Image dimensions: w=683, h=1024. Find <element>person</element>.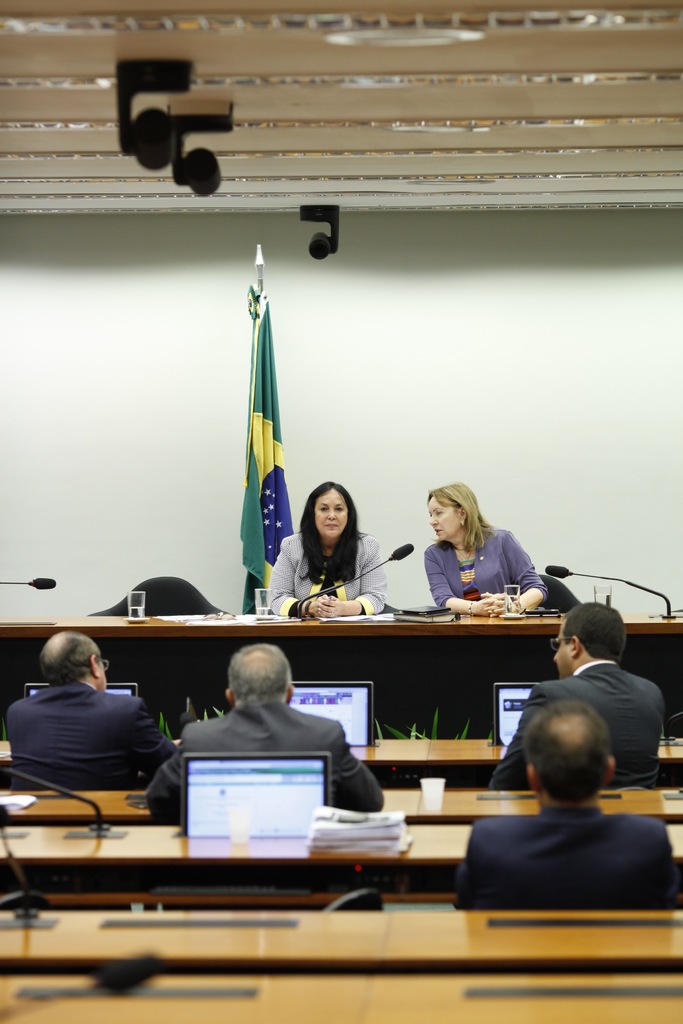
(x1=495, y1=589, x2=670, y2=790).
